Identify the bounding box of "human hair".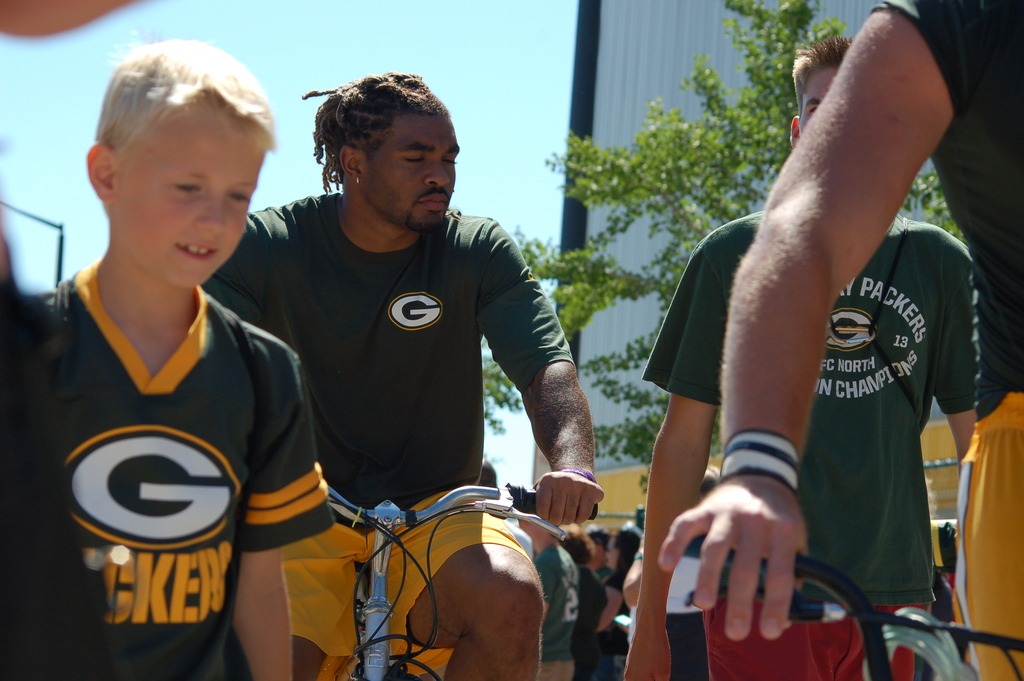
crop(791, 35, 857, 122).
